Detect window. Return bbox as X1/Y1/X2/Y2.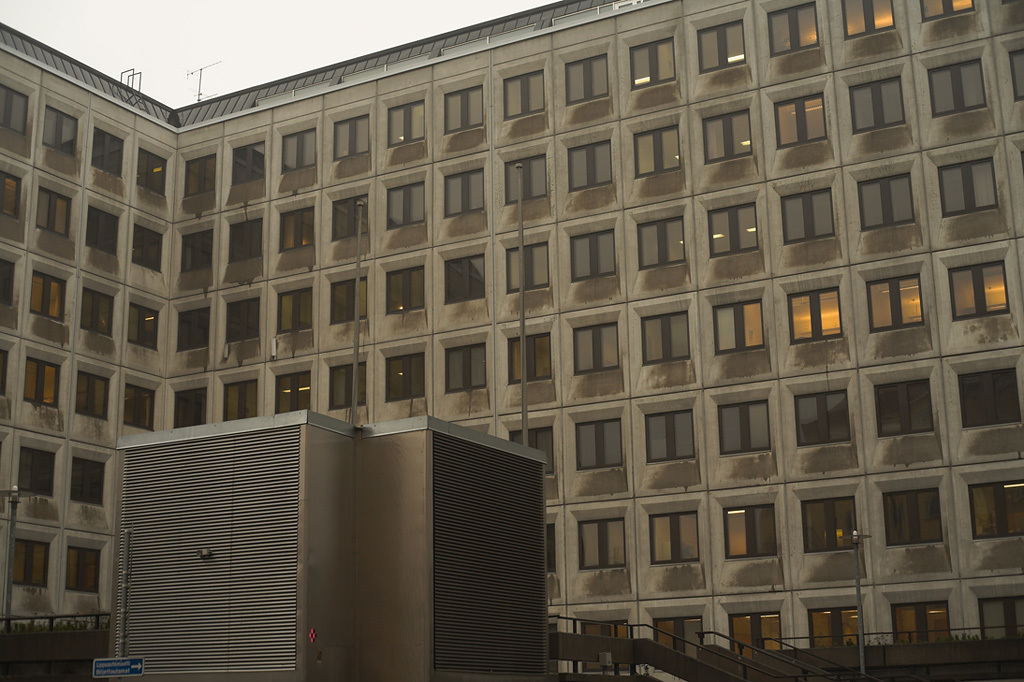
21/443/55/499.
